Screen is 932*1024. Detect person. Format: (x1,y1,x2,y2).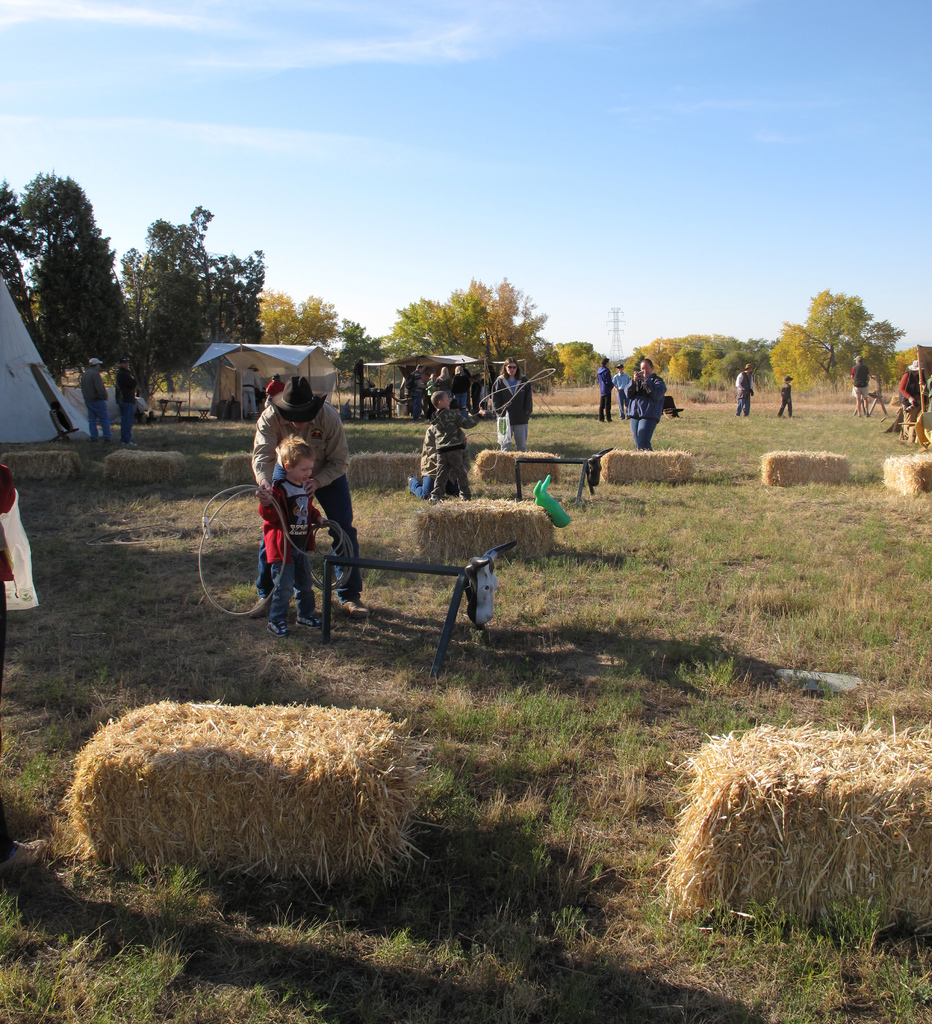
(495,362,530,458).
